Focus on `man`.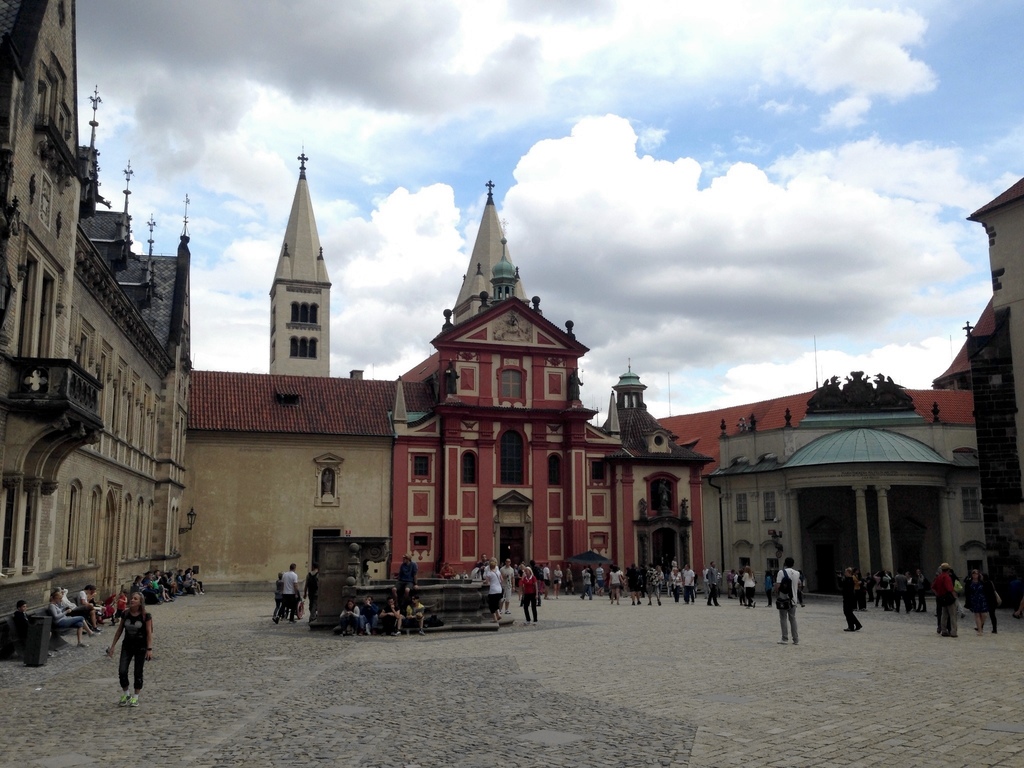
Focused at bbox=(703, 560, 721, 609).
